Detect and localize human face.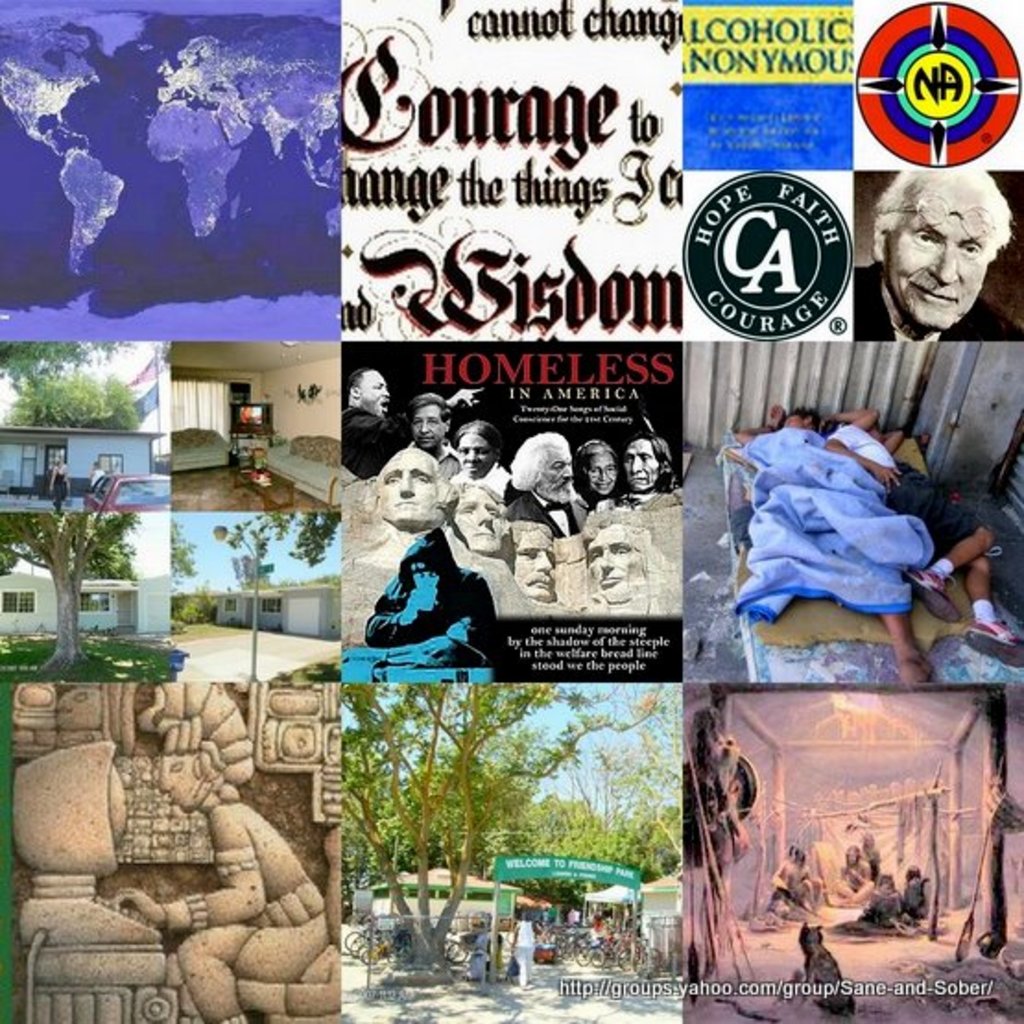
Localized at 448:424:496:480.
